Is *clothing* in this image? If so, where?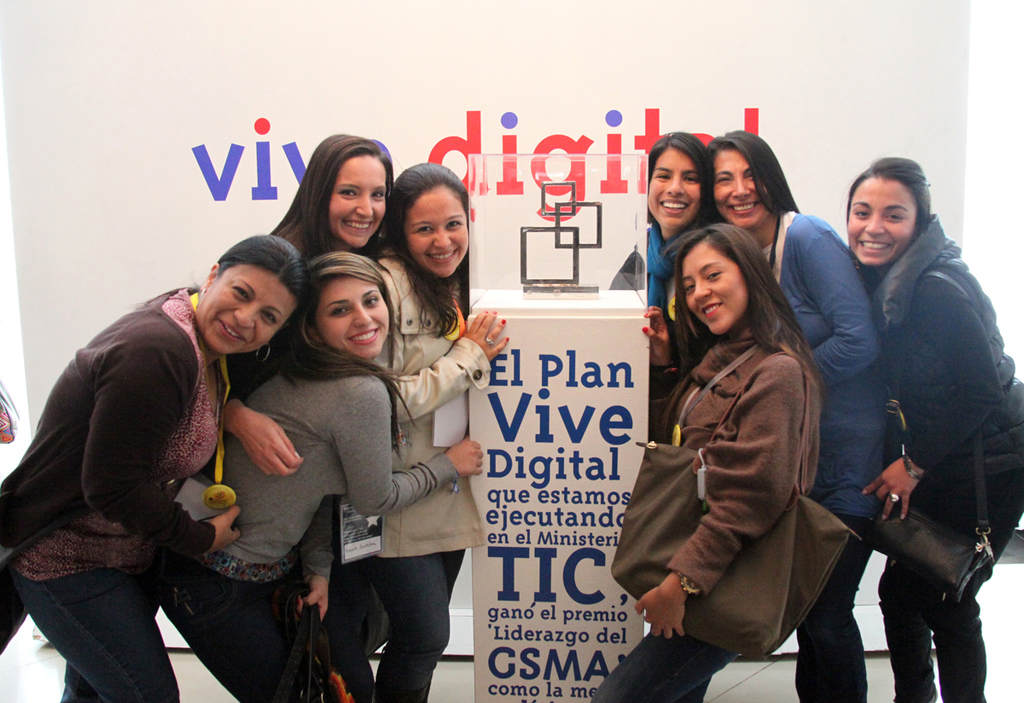
Yes, at bbox=[218, 221, 327, 403].
